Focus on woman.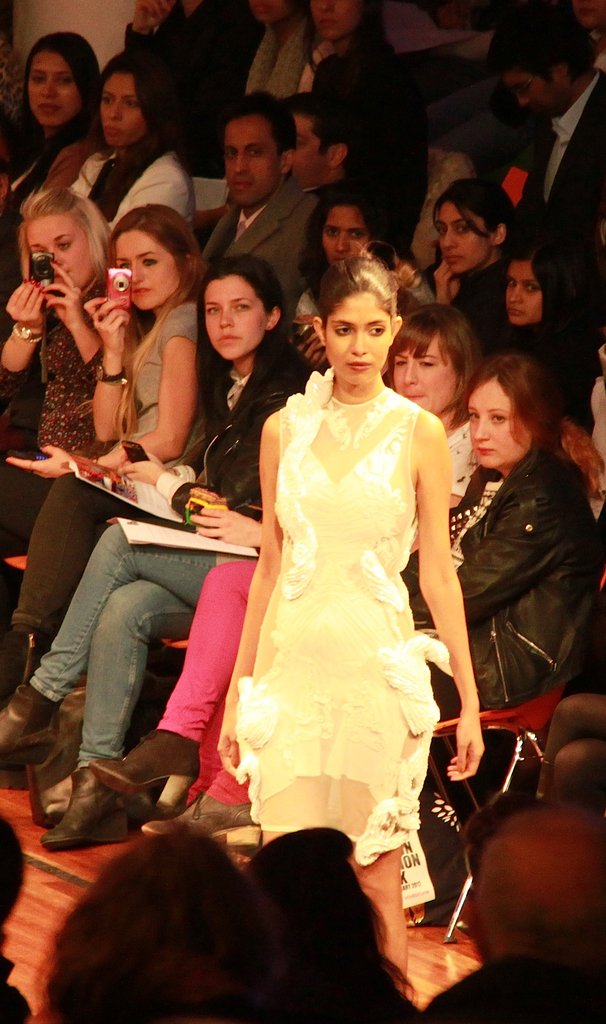
Focused at (left=54, top=40, right=209, bottom=238).
